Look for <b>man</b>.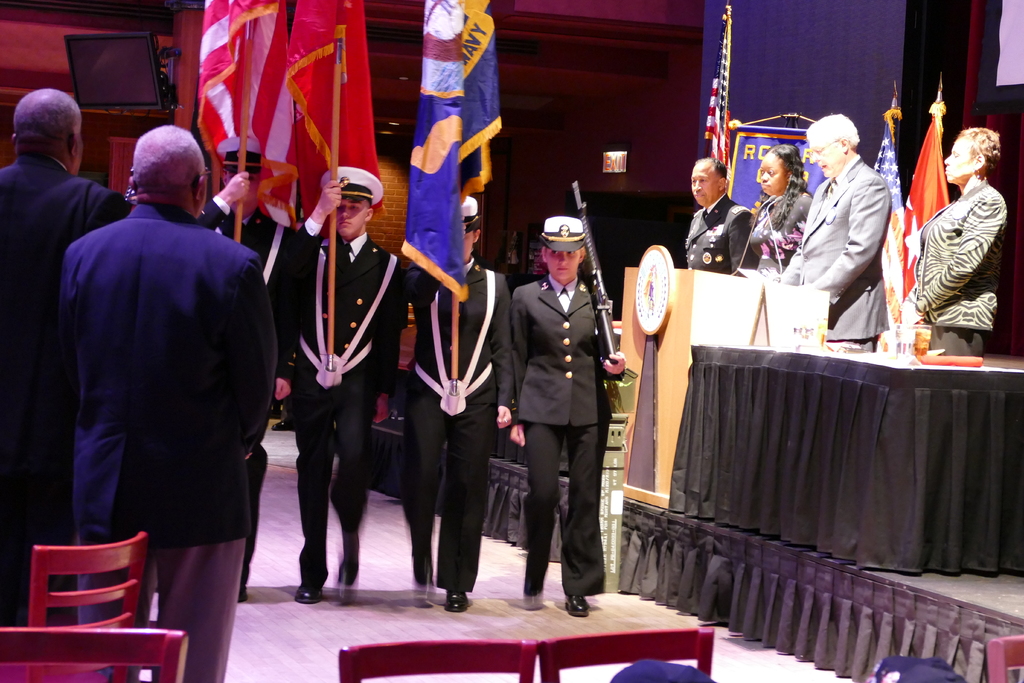
Found: 289, 165, 399, 604.
